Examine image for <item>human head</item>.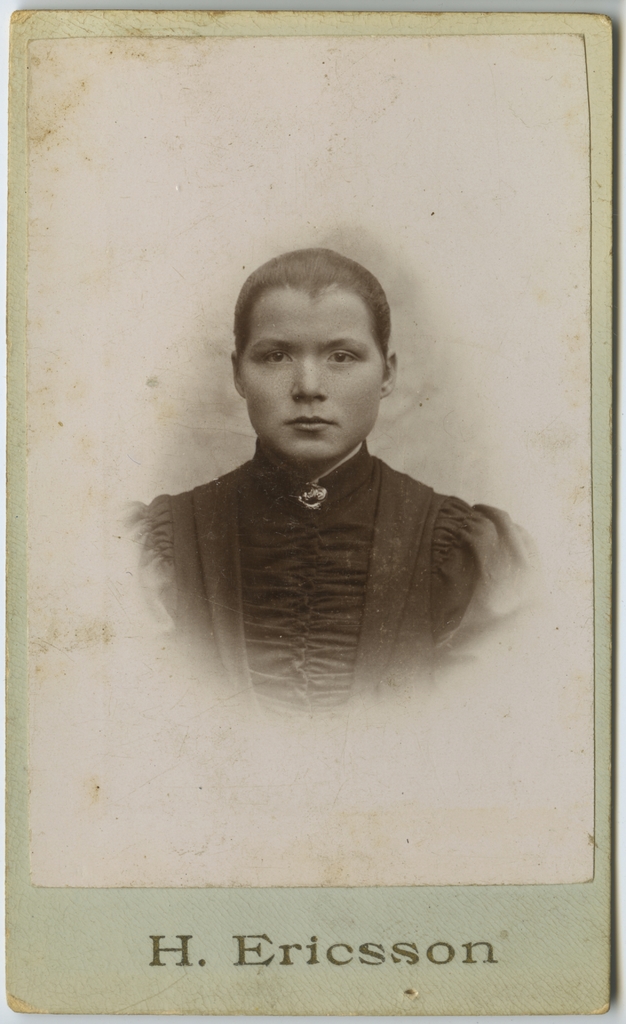
Examination result: (229, 236, 397, 438).
